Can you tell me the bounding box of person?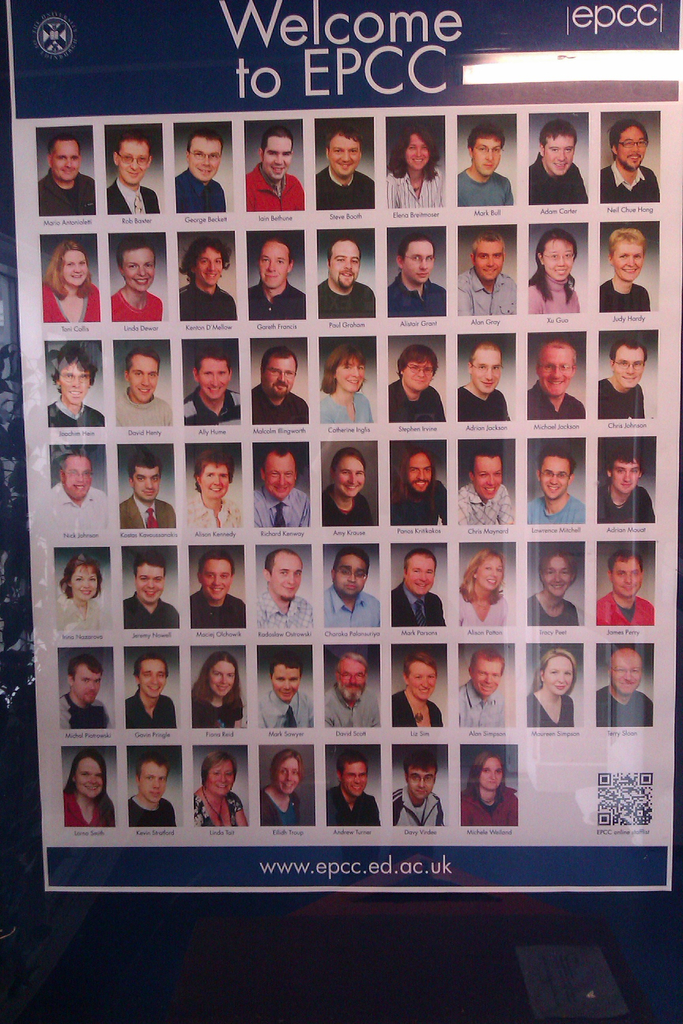
bbox=[458, 550, 509, 627].
